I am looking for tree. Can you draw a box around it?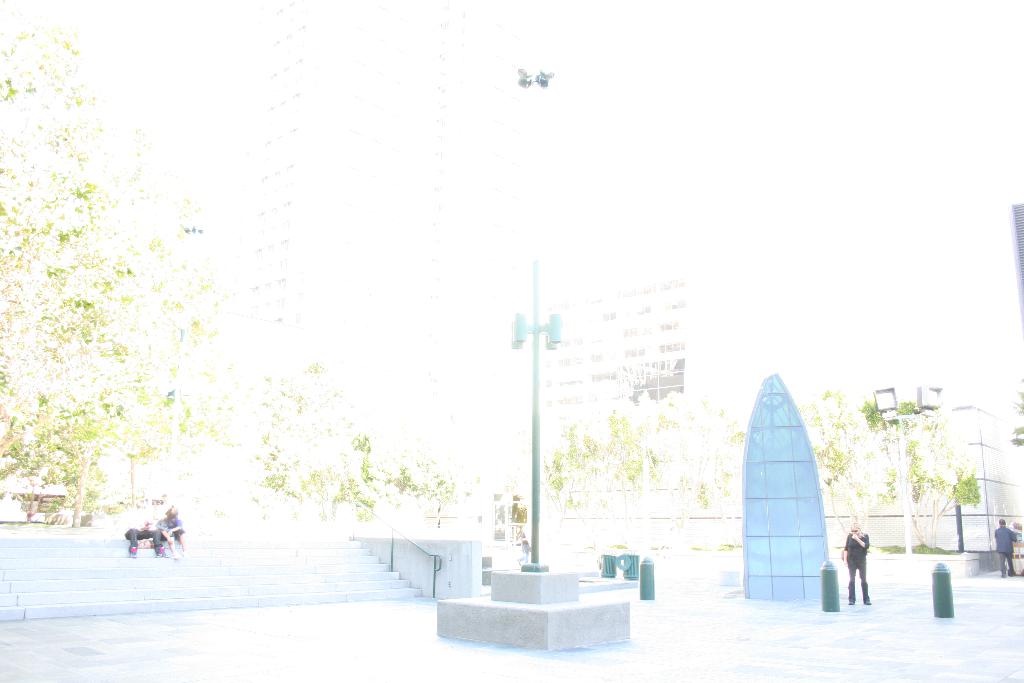
Sure, the bounding box is select_region(342, 434, 470, 538).
